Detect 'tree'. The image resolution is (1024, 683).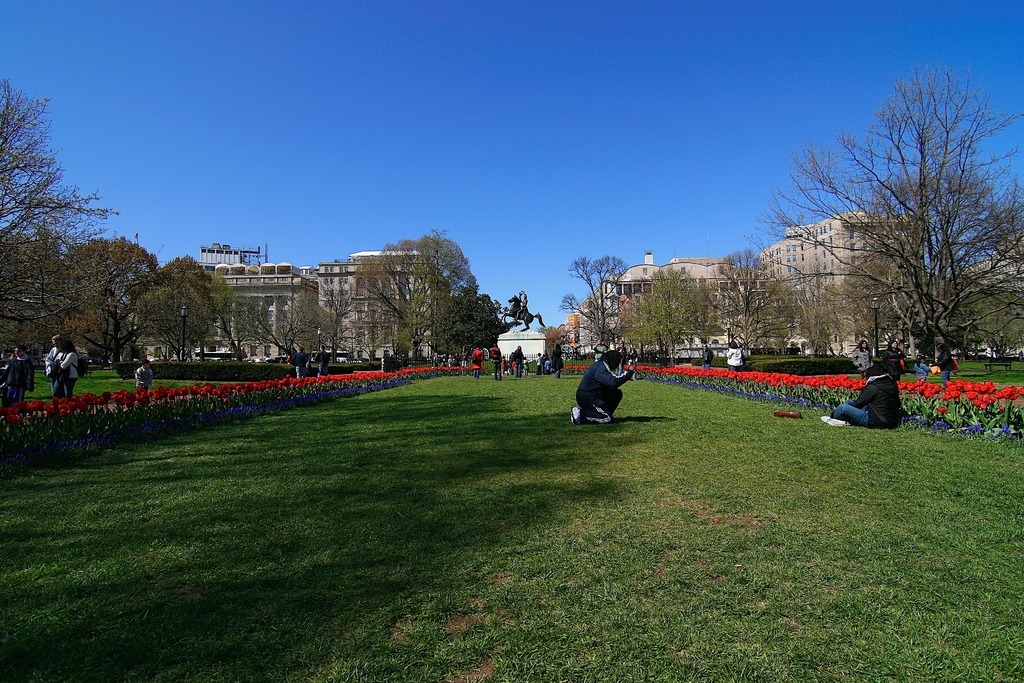
bbox(7, 222, 56, 365).
